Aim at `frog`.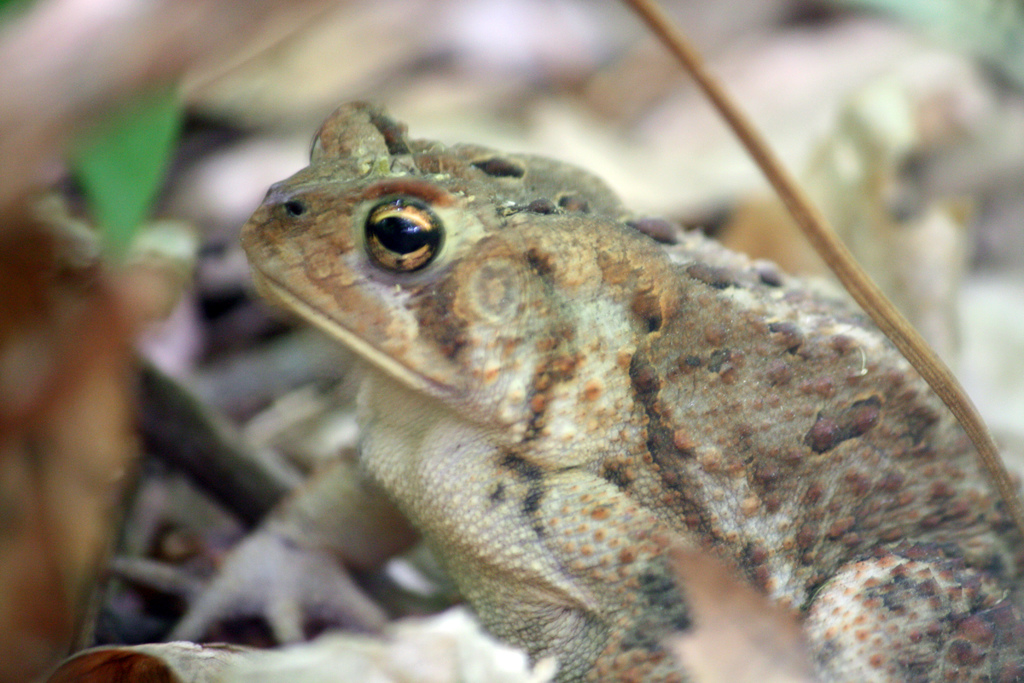
Aimed at 107 94 1023 682.
